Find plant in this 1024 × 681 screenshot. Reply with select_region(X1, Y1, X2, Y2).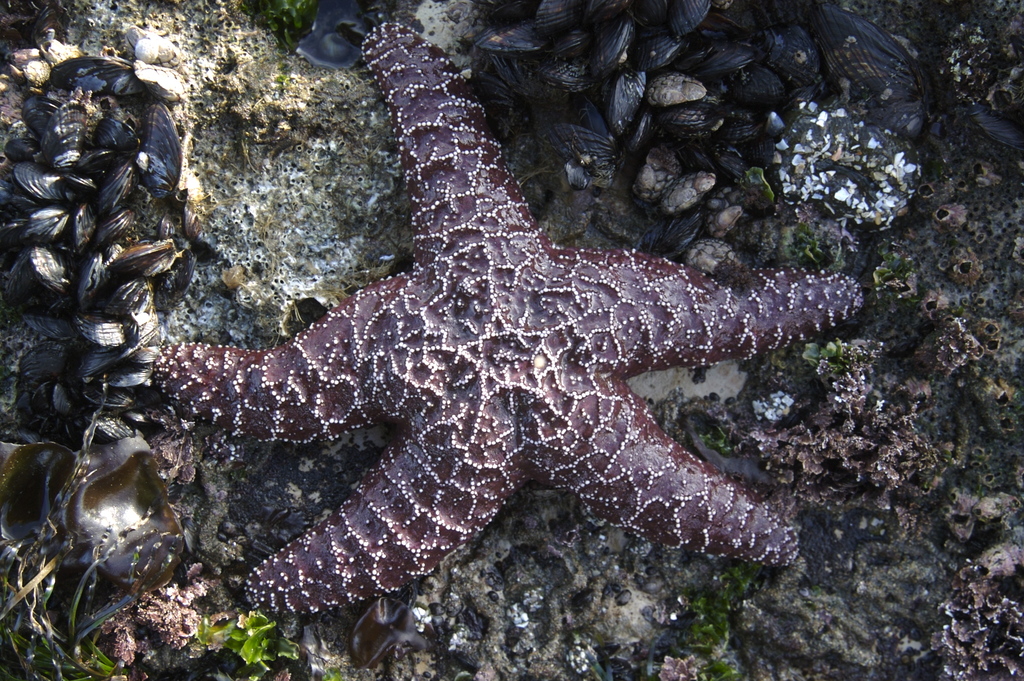
select_region(782, 209, 835, 259).
